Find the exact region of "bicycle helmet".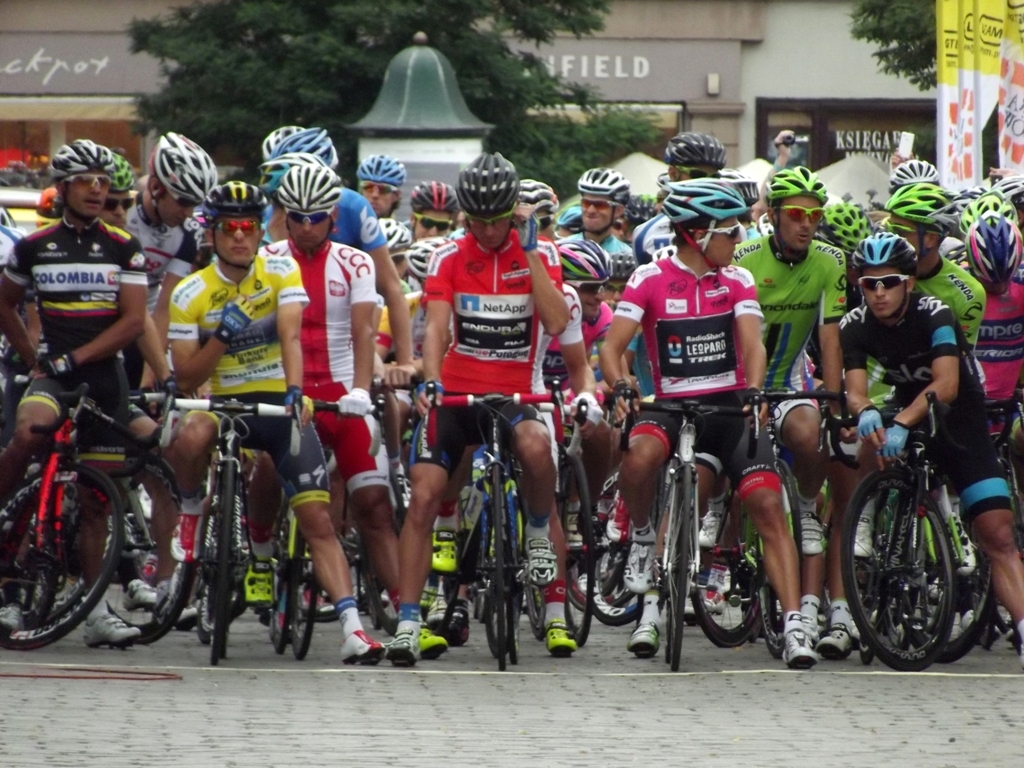
Exact region: x1=267, y1=127, x2=303, y2=159.
